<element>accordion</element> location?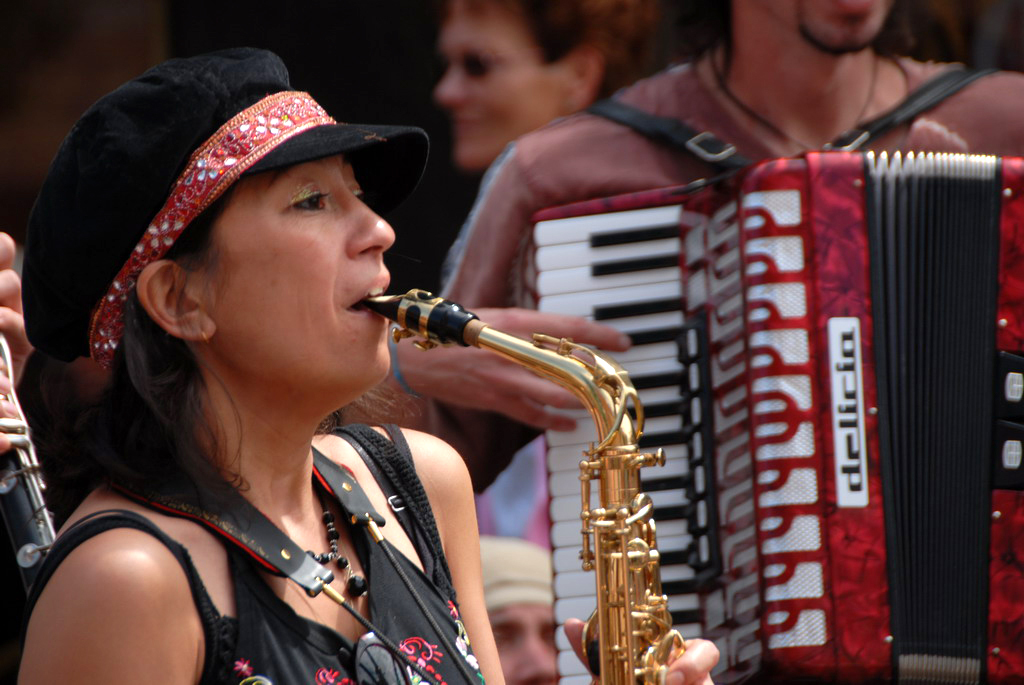
l=543, t=48, r=1023, b=684
